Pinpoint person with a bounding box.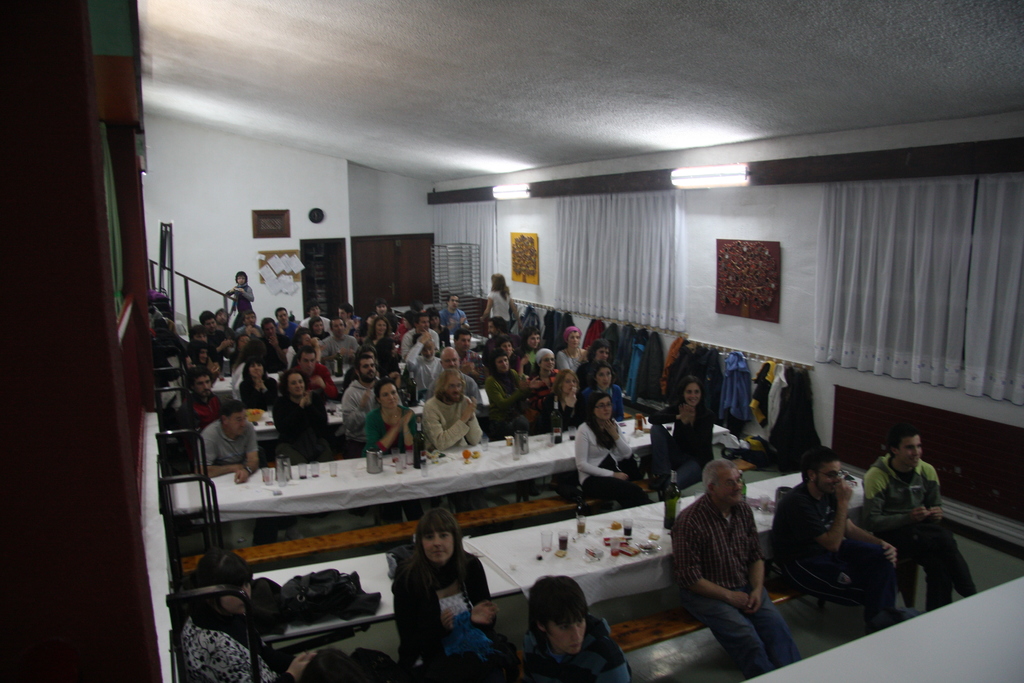
select_region(393, 503, 494, 666).
